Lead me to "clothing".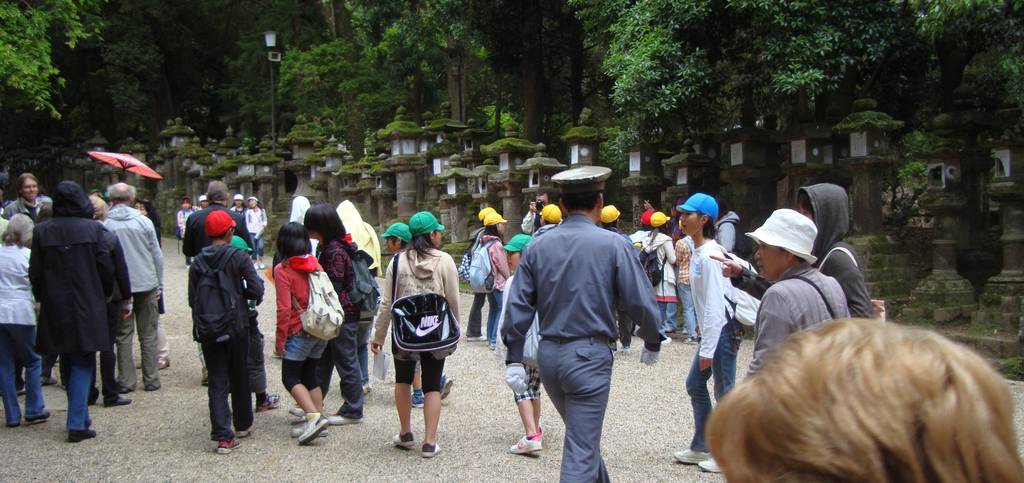
Lead to [left=182, top=203, right=253, bottom=367].
